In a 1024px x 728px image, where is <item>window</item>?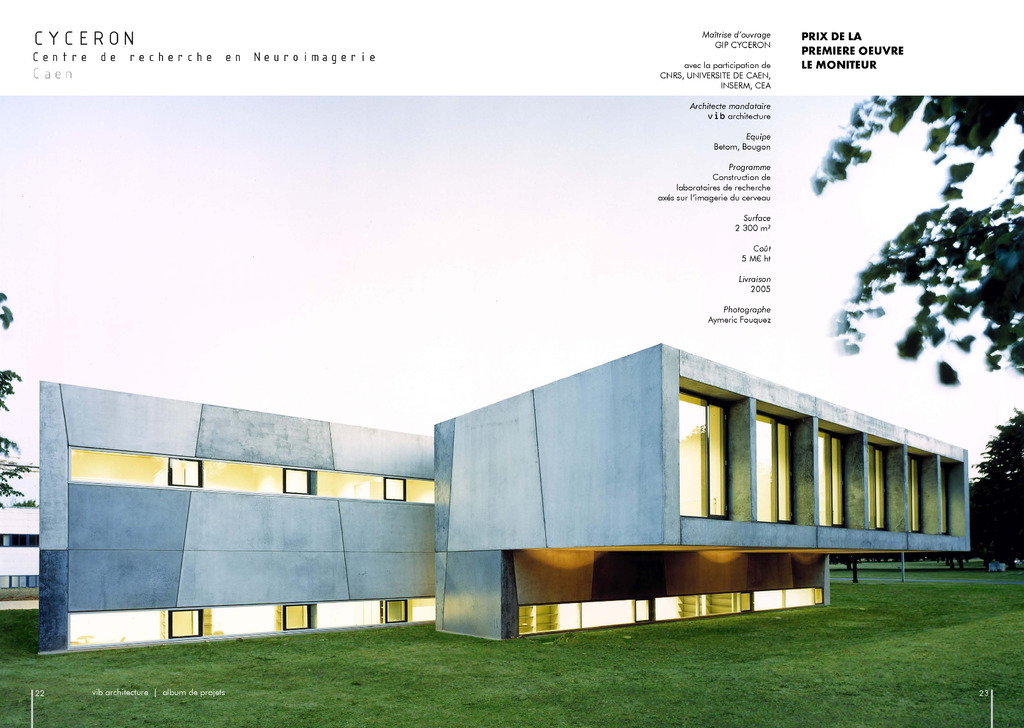
{"x1": 166, "y1": 608, "x2": 204, "y2": 636}.
